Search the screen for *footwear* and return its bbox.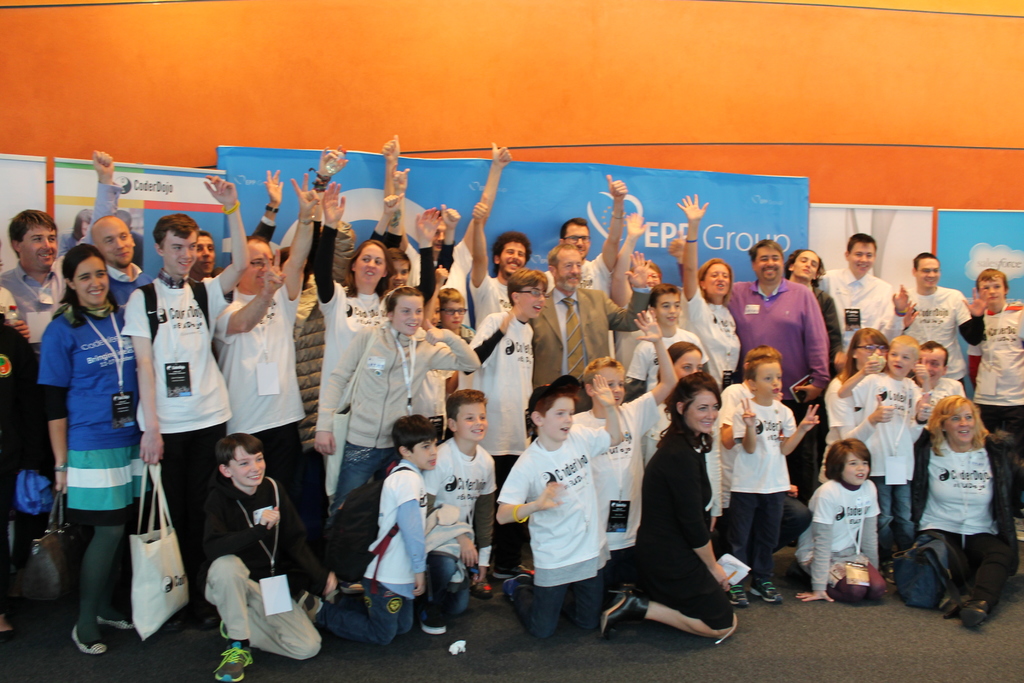
Found: (left=726, top=586, right=749, bottom=608).
